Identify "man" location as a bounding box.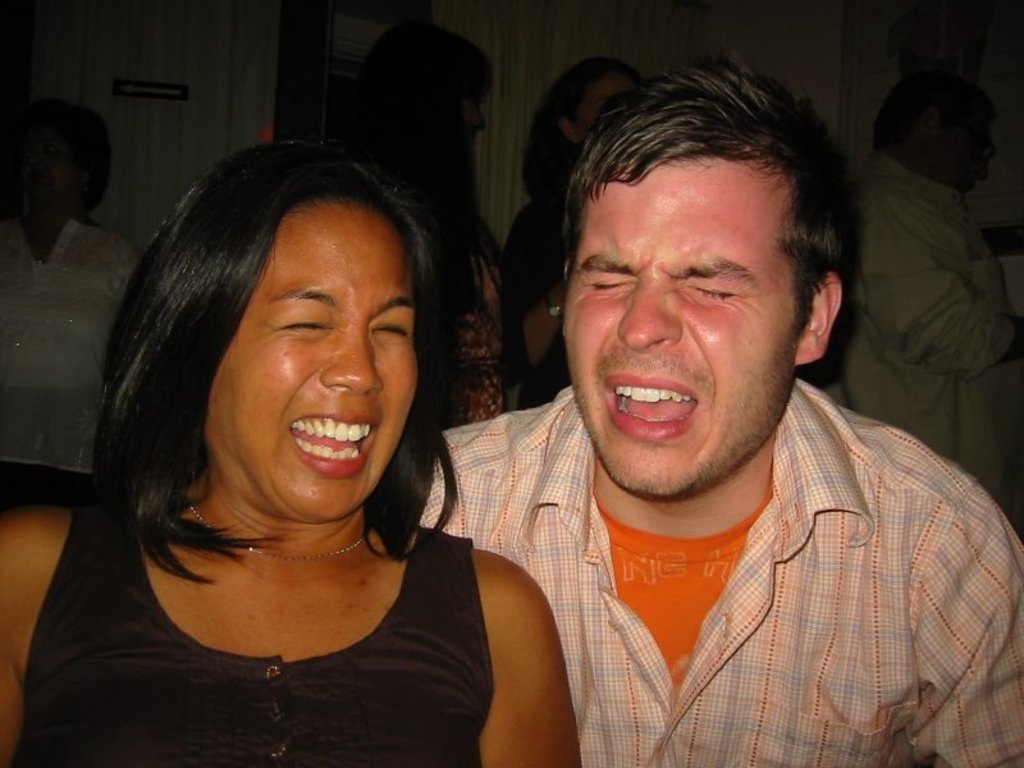
{"left": 380, "top": 63, "right": 1007, "bottom": 764}.
